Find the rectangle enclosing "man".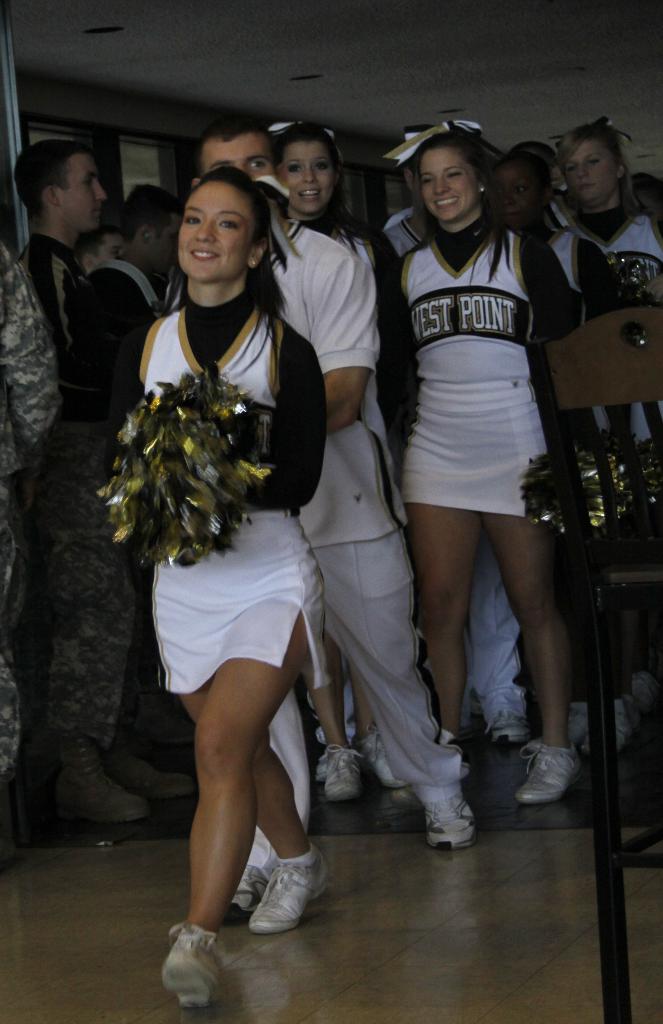
x1=193, y1=123, x2=496, y2=892.
